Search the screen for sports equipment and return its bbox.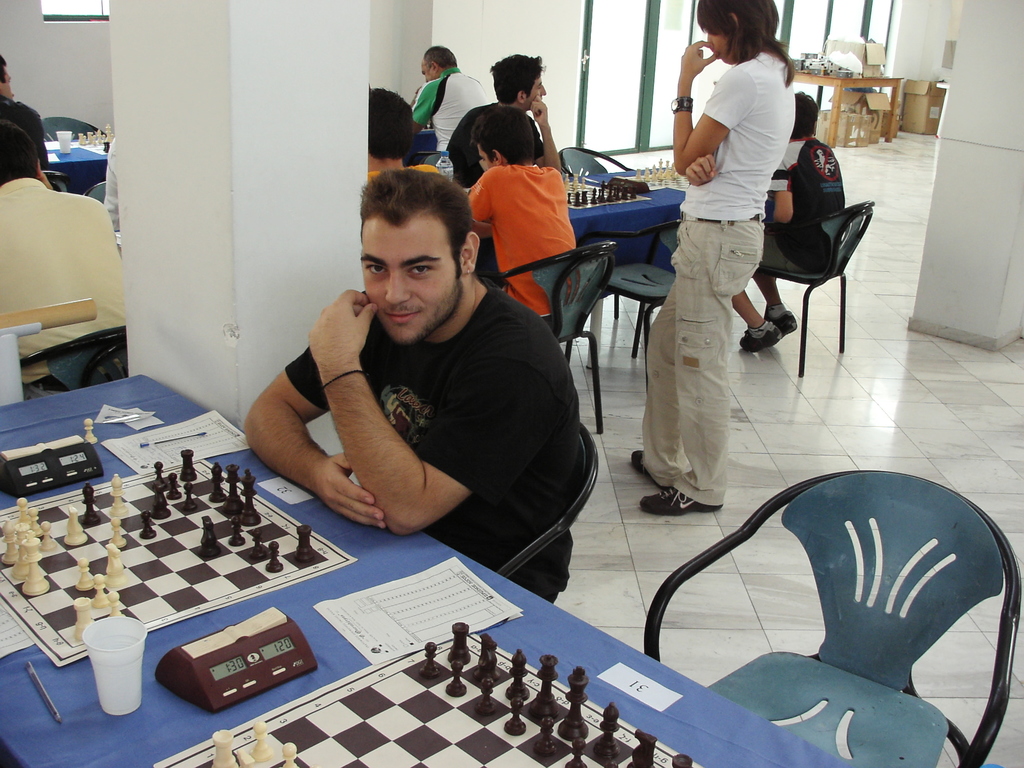
Found: select_region(66, 120, 116, 159).
